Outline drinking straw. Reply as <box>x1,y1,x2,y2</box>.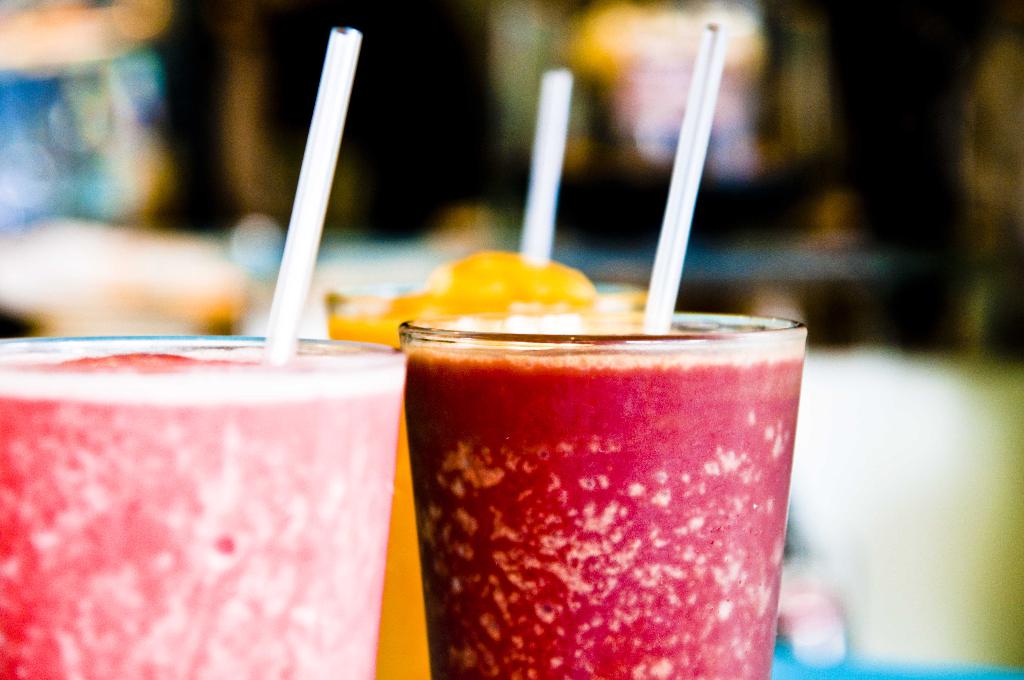
<box>517,67,570,257</box>.
